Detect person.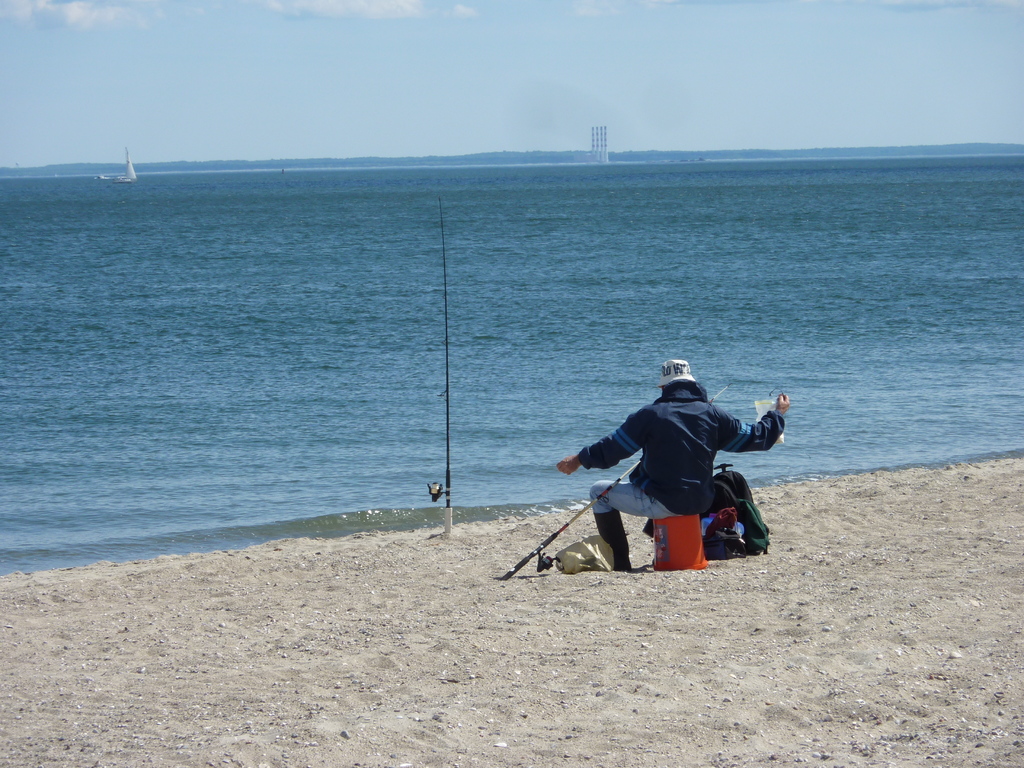
Detected at box=[549, 351, 773, 574].
